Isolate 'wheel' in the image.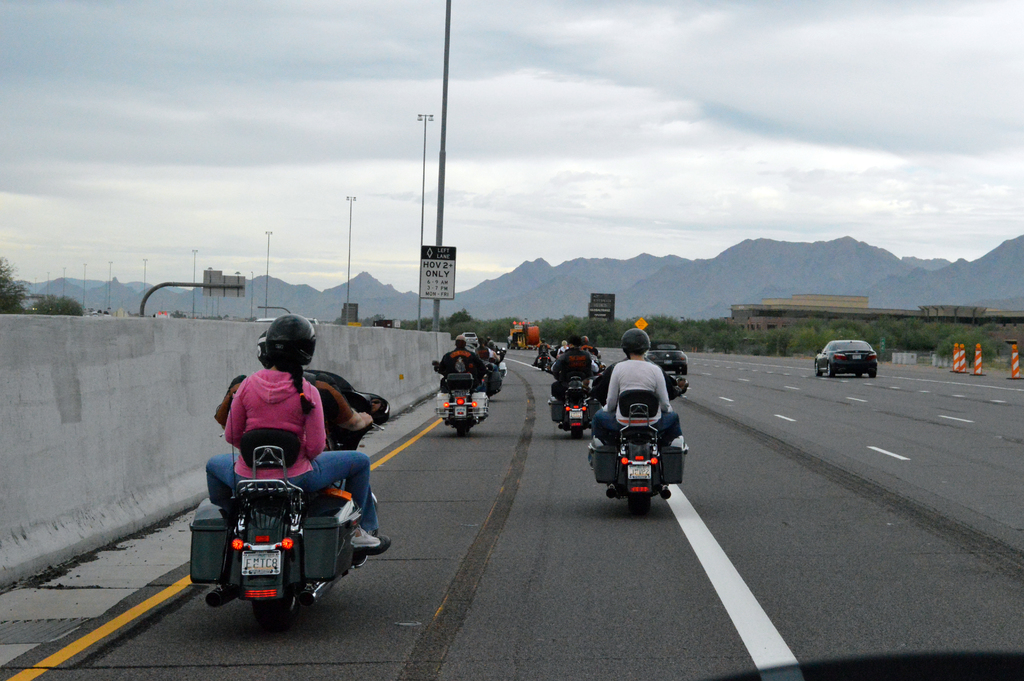
Isolated region: 572,425,585,441.
